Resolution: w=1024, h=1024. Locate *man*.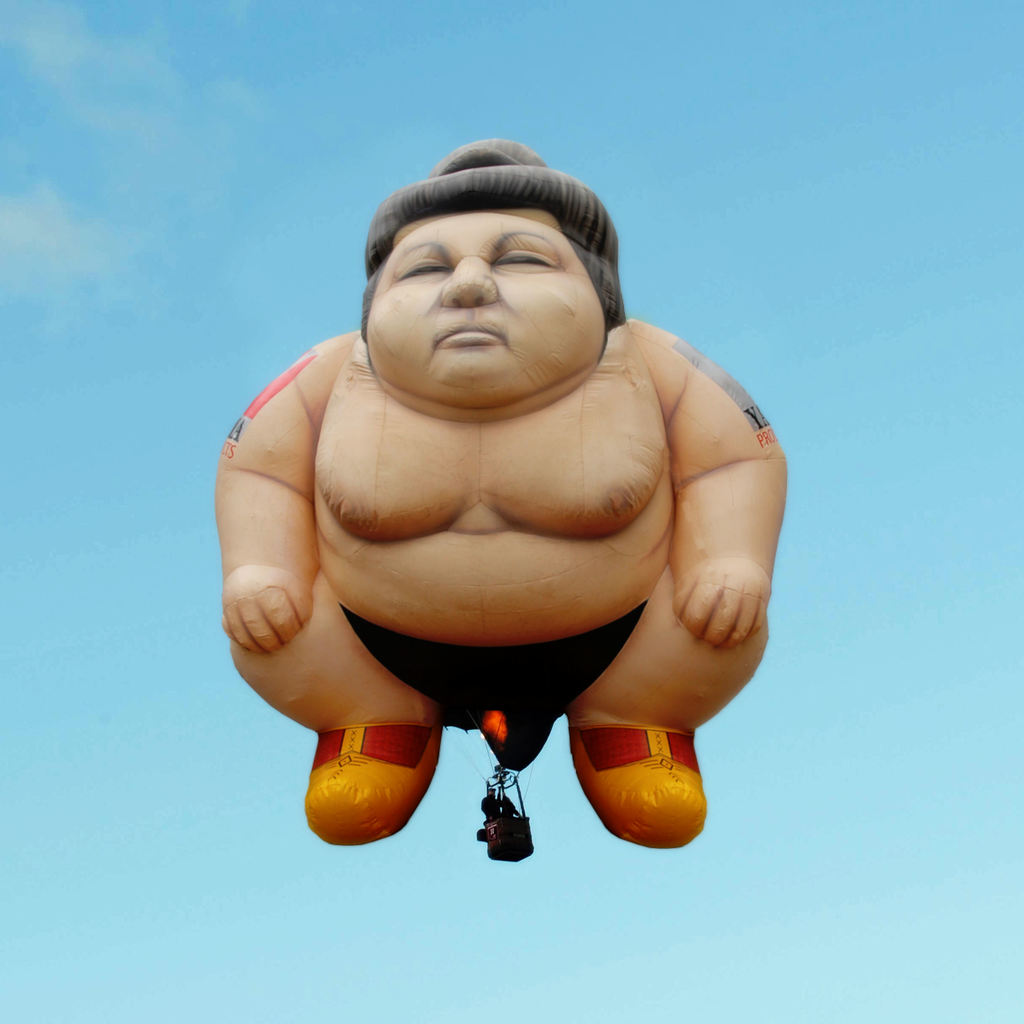
(left=198, top=223, right=766, bottom=845).
